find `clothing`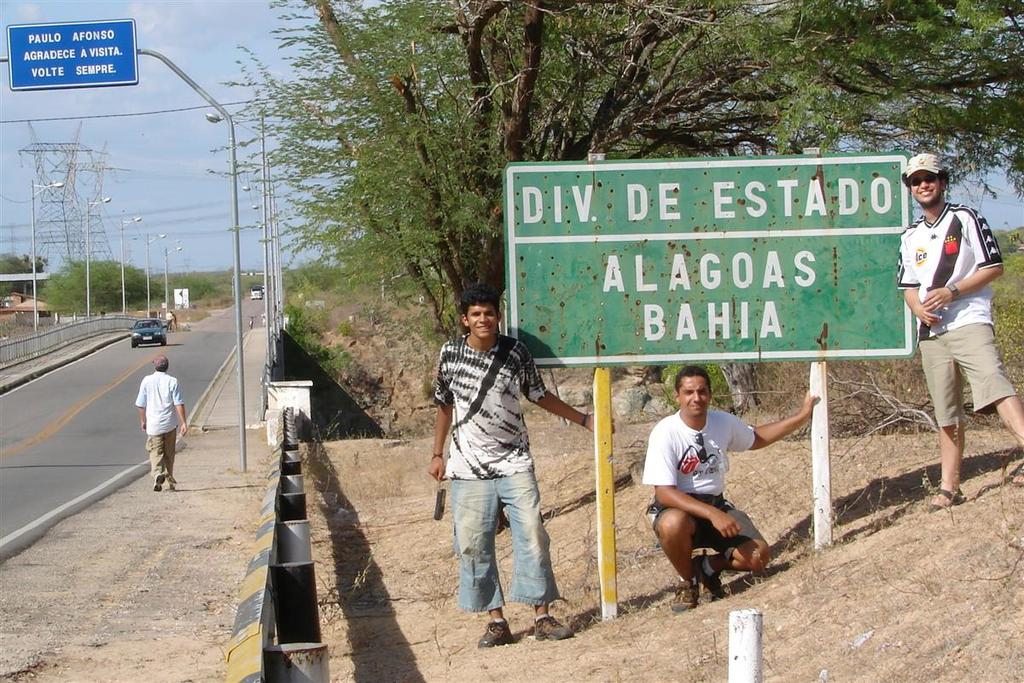
detection(172, 304, 191, 320)
